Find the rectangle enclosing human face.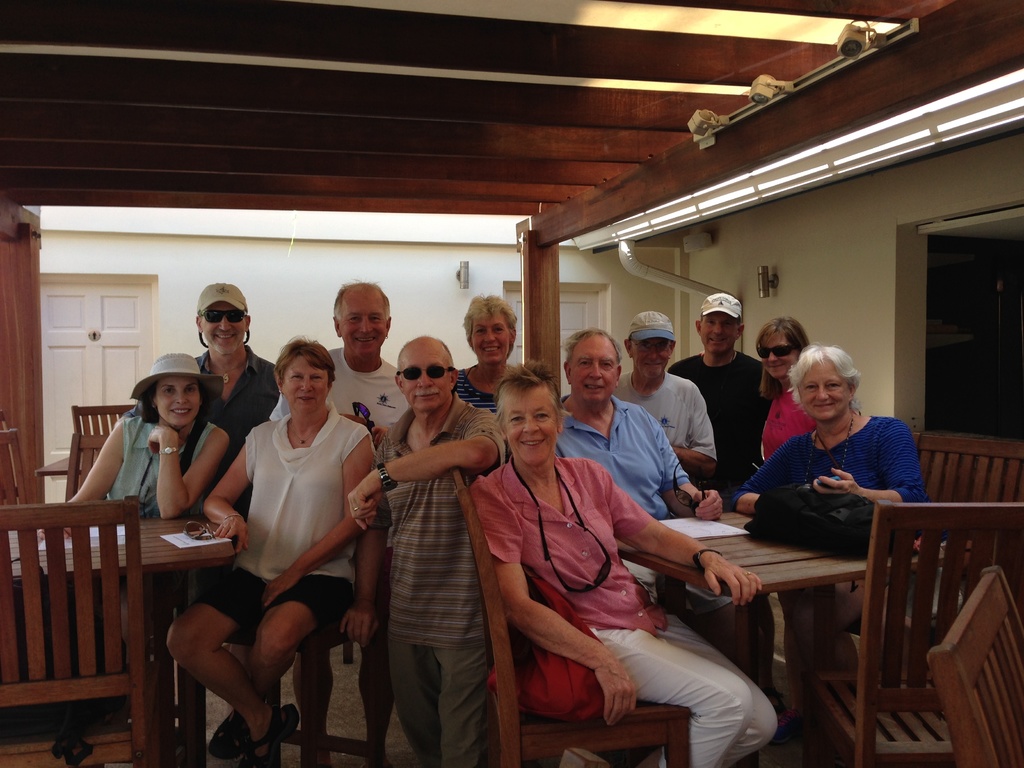
detection(700, 316, 741, 353).
